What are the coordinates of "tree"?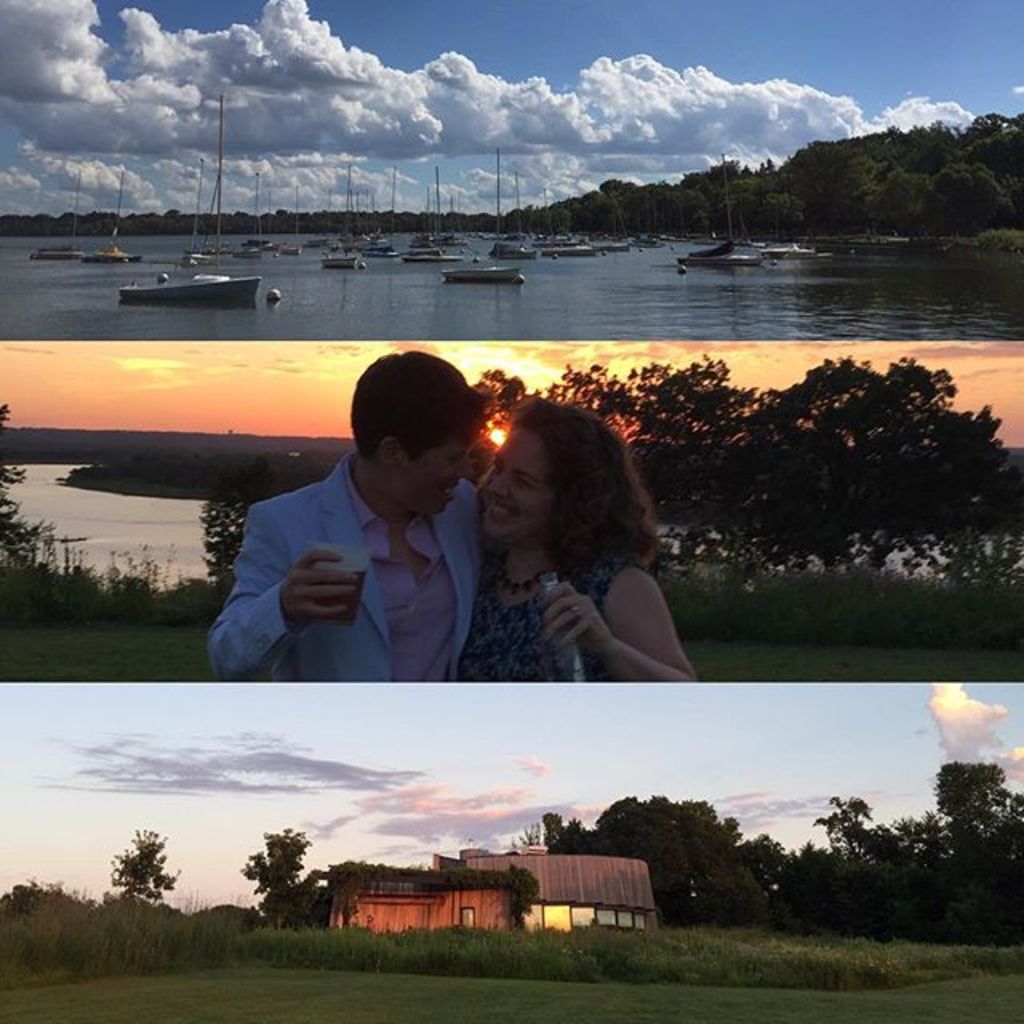
select_region(534, 344, 779, 499).
